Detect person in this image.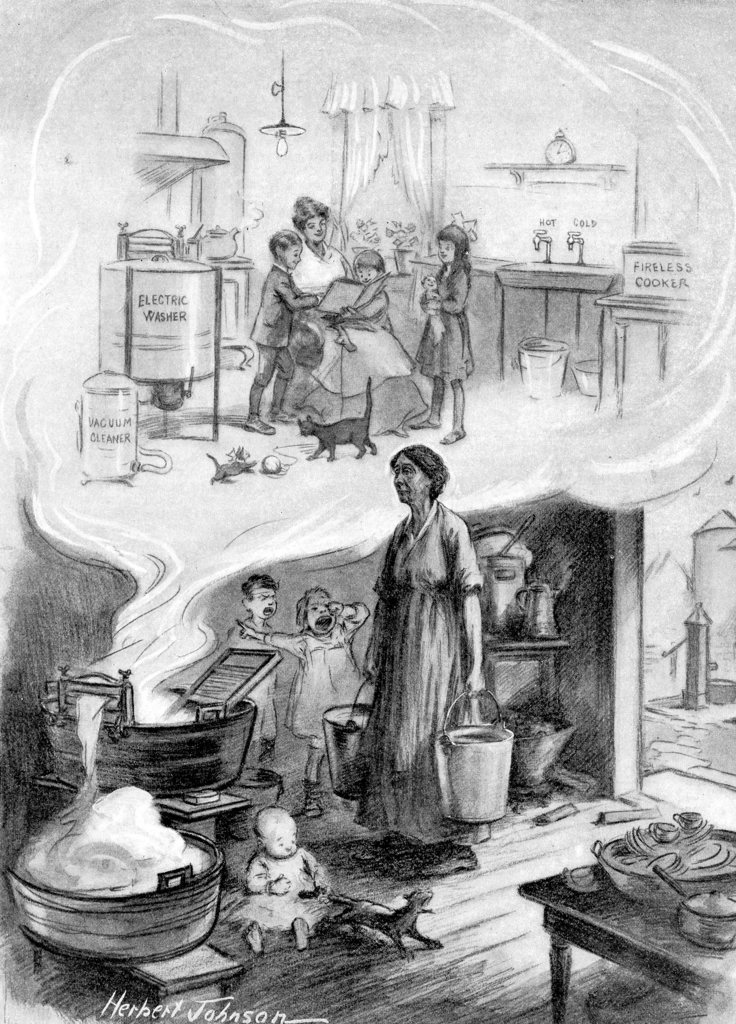
Detection: 282, 190, 349, 378.
